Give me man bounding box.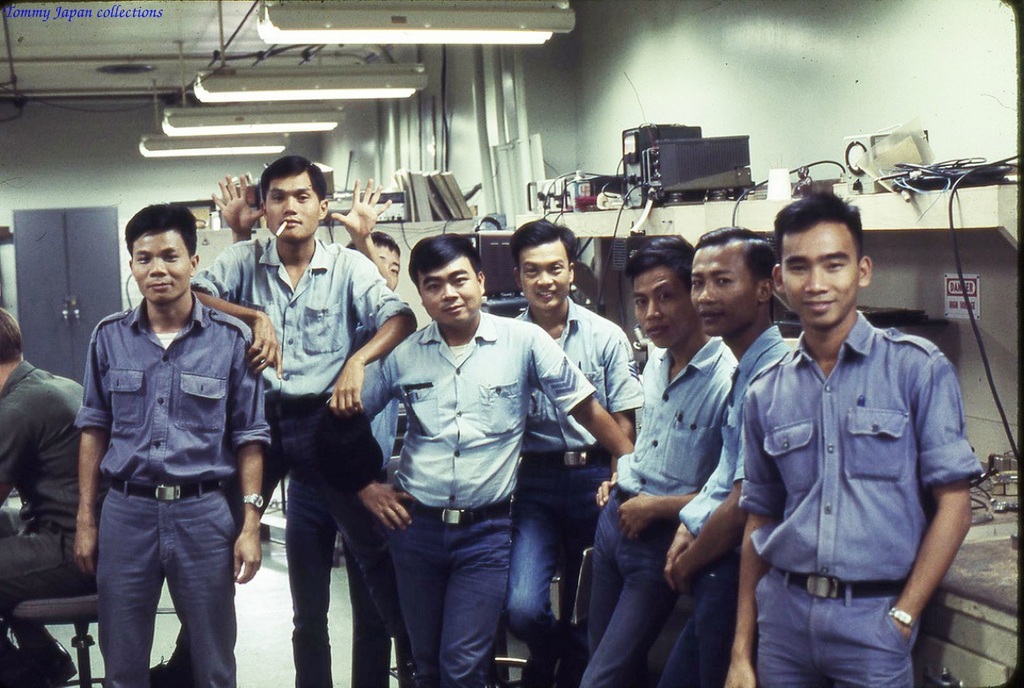
BBox(189, 156, 424, 687).
